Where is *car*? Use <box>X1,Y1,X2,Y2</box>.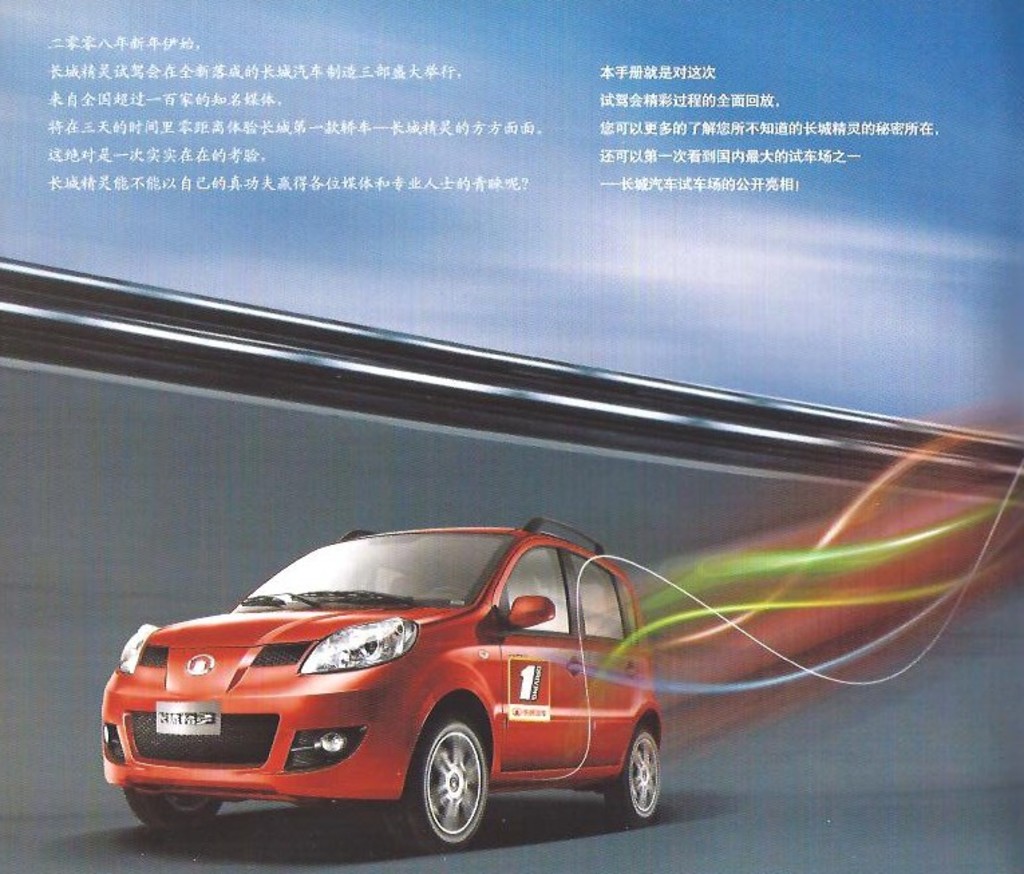
<box>103,514,660,851</box>.
